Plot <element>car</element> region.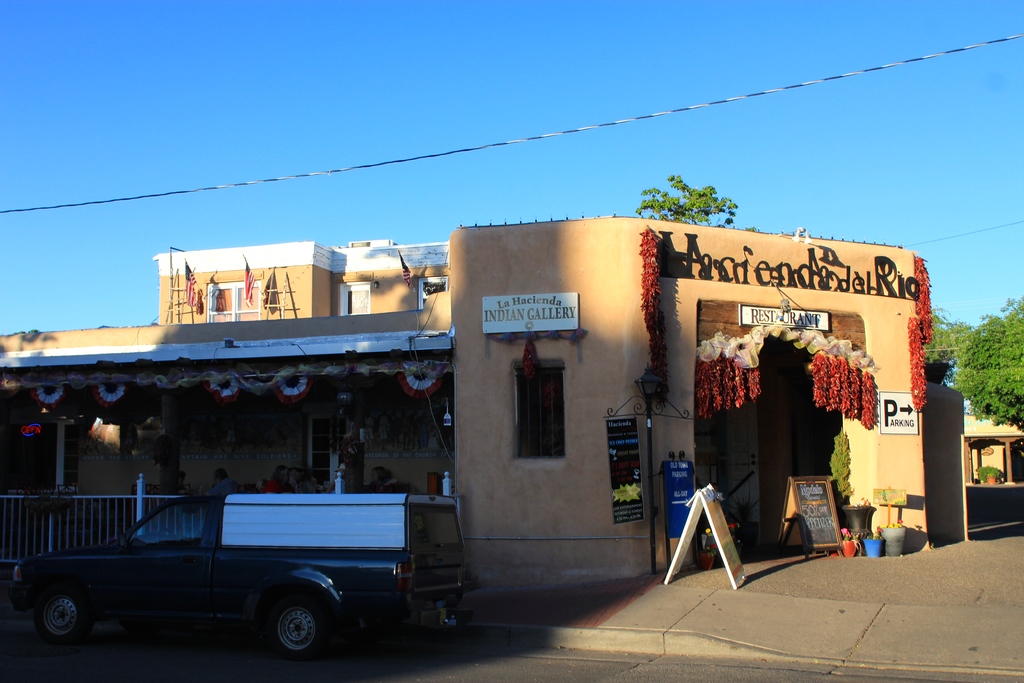
Plotted at region(19, 487, 464, 665).
